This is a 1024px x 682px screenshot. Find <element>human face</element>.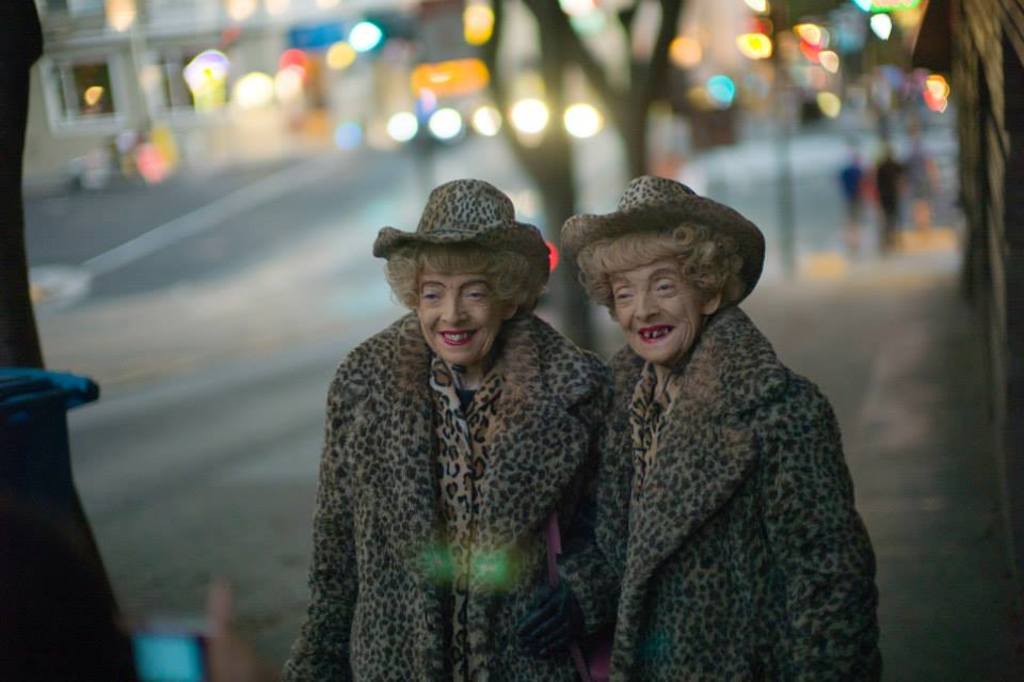
Bounding box: 414, 272, 507, 363.
